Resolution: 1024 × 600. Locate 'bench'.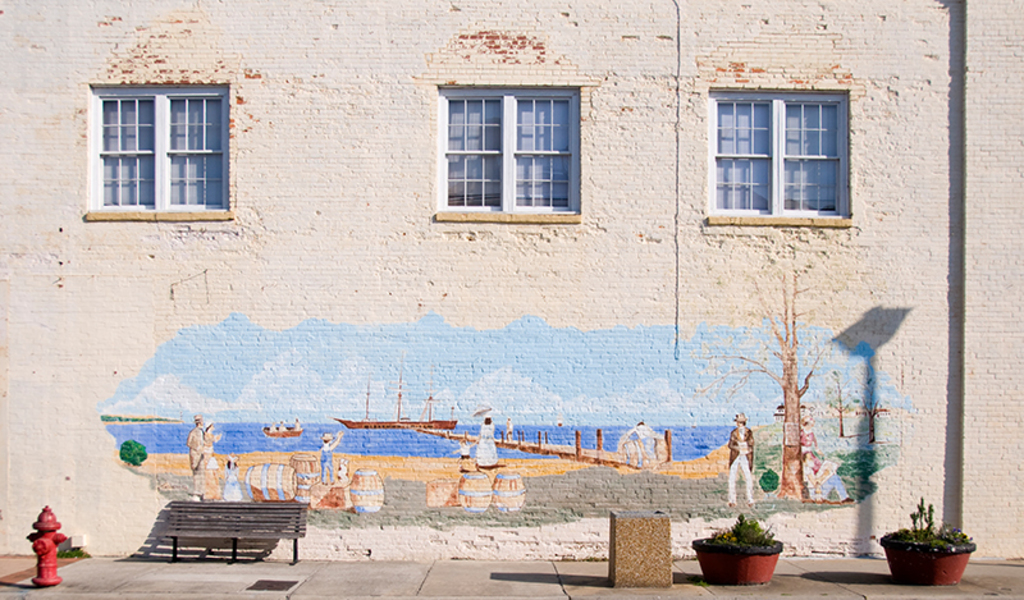
{"left": 127, "top": 508, "right": 302, "bottom": 577}.
